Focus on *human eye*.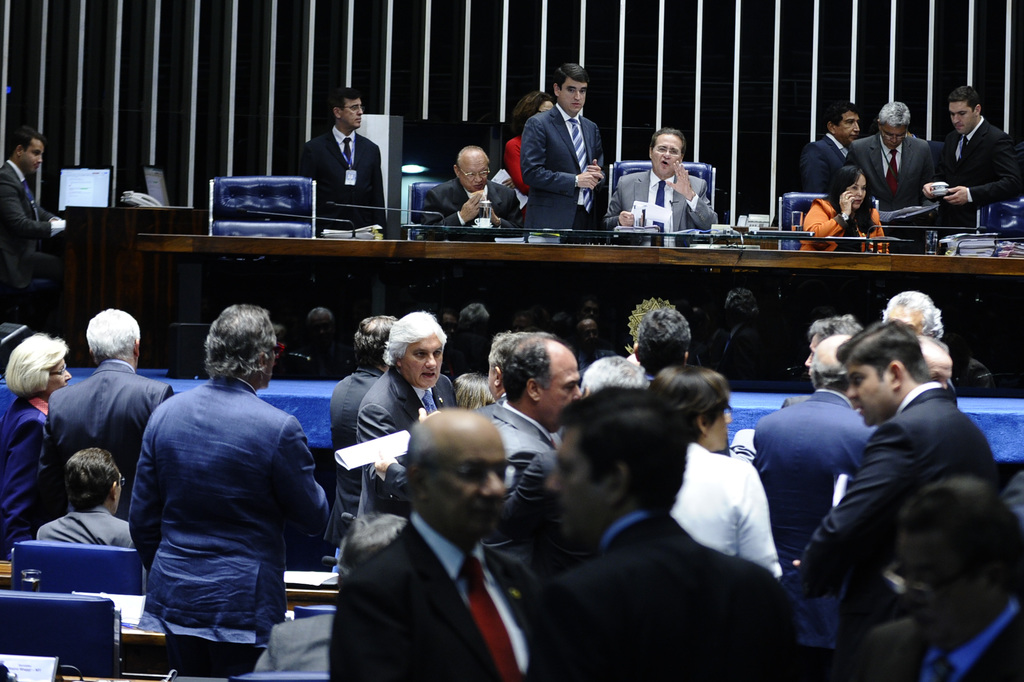
Focused at l=958, t=111, r=967, b=118.
